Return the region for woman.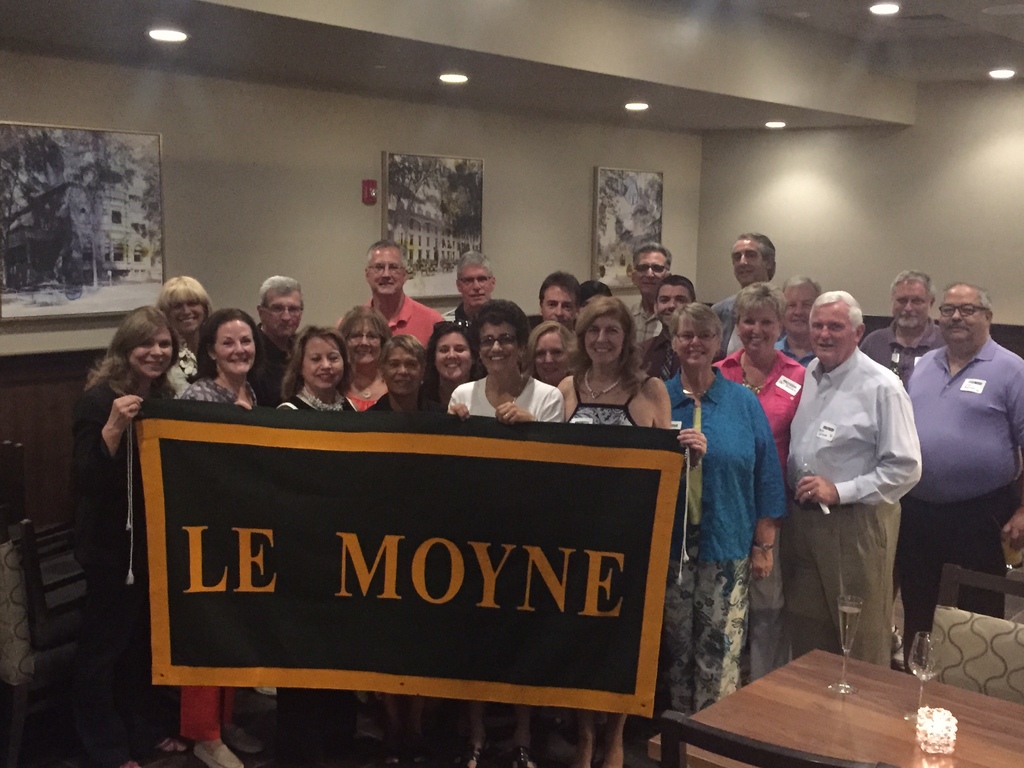
select_region(447, 297, 566, 767).
